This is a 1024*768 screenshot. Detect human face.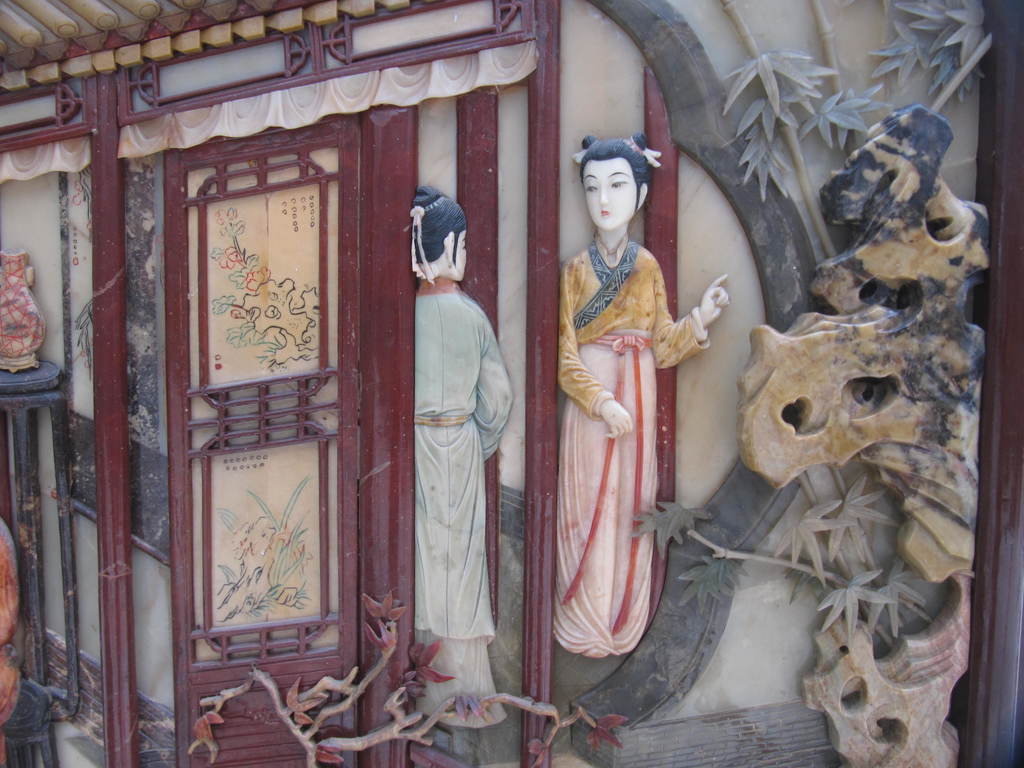
[585,161,636,229].
